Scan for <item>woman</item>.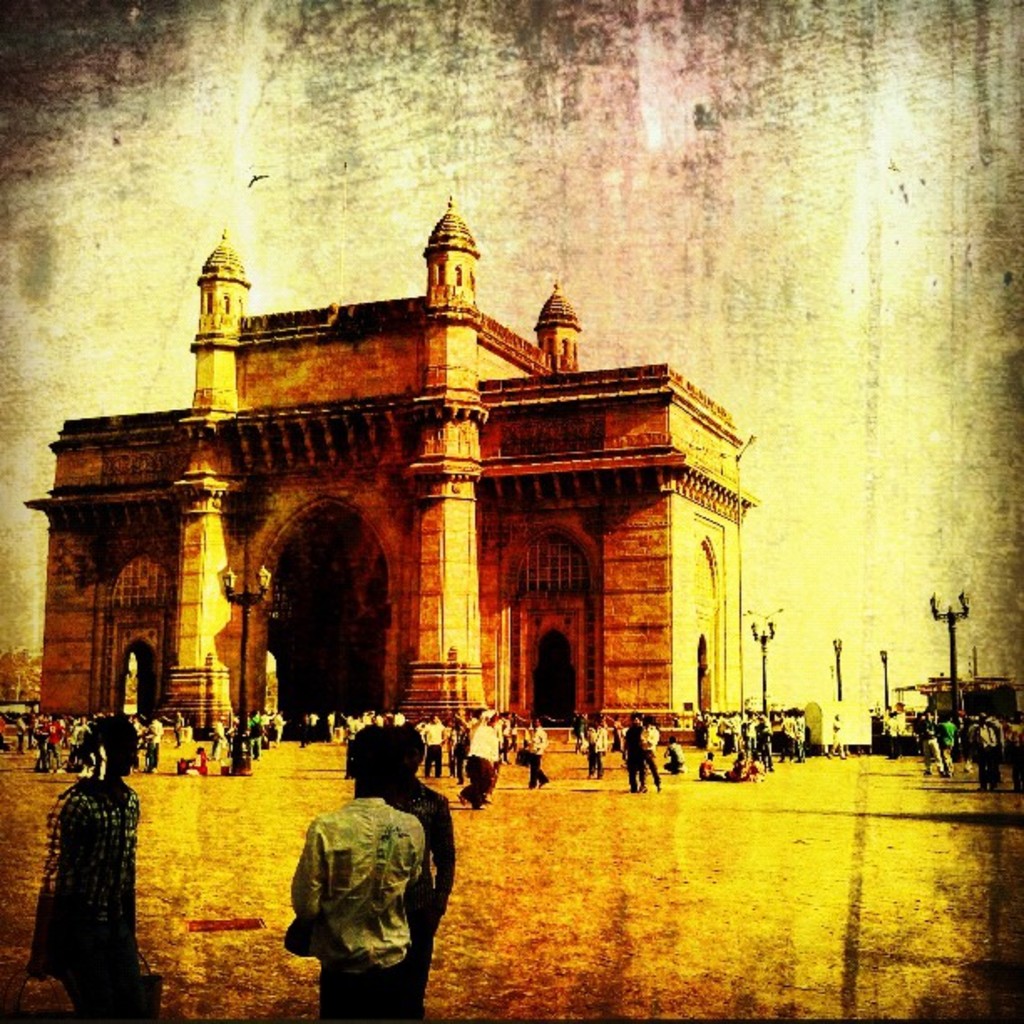
Scan result: [177, 741, 209, 775].
